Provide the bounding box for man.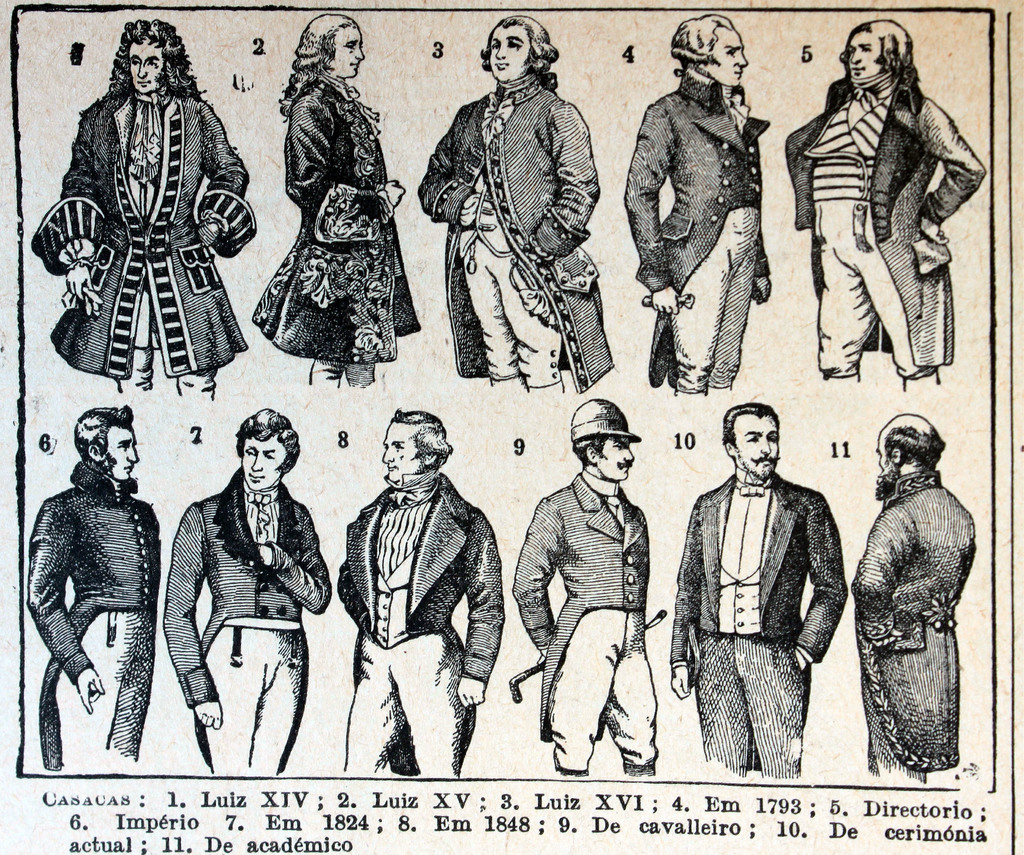
[33,403,165,765].
